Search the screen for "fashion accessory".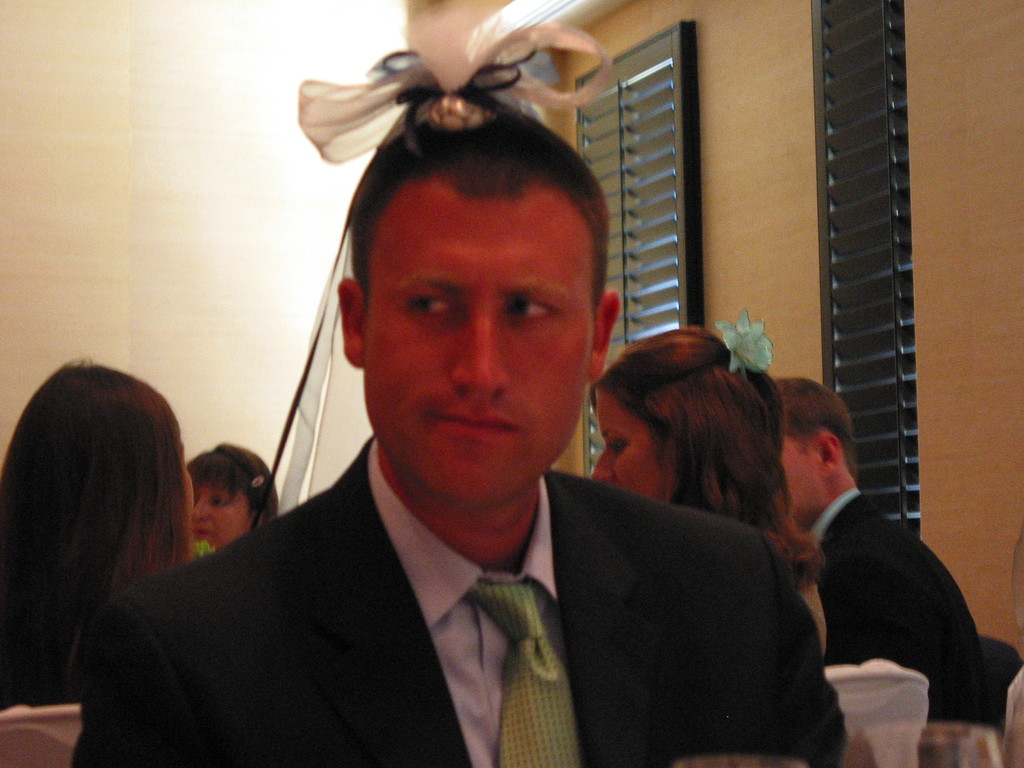
Found at left=216, top=444, right=269, bottom=491.
